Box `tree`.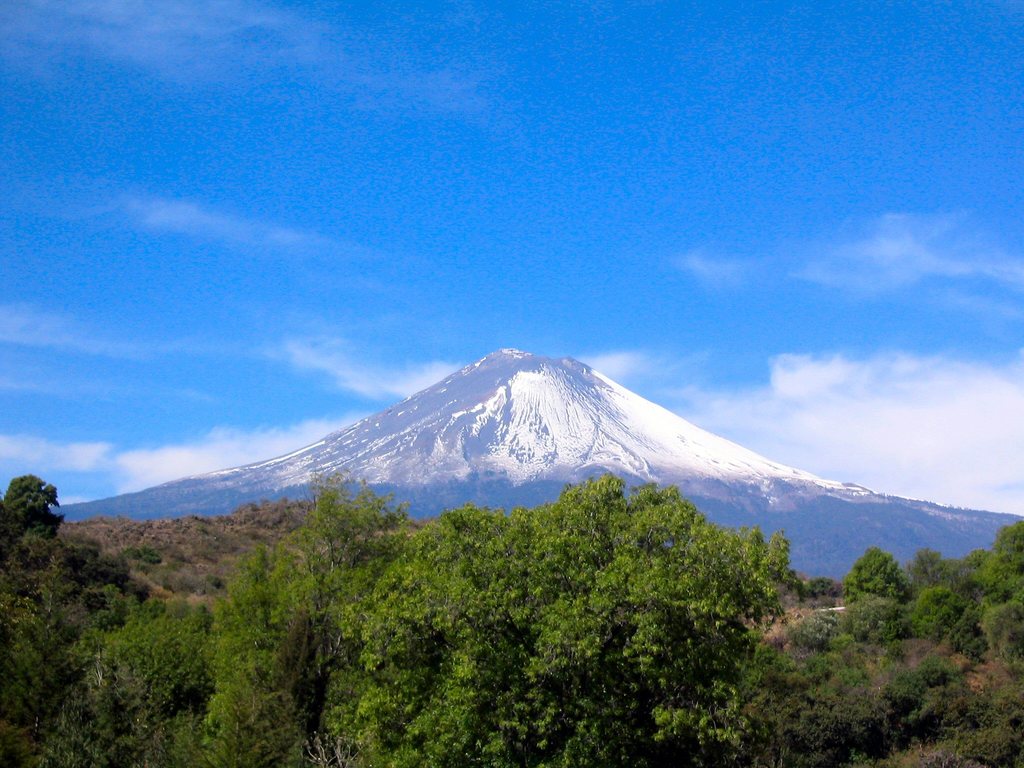
select_region(0, 571, 124, 732).
